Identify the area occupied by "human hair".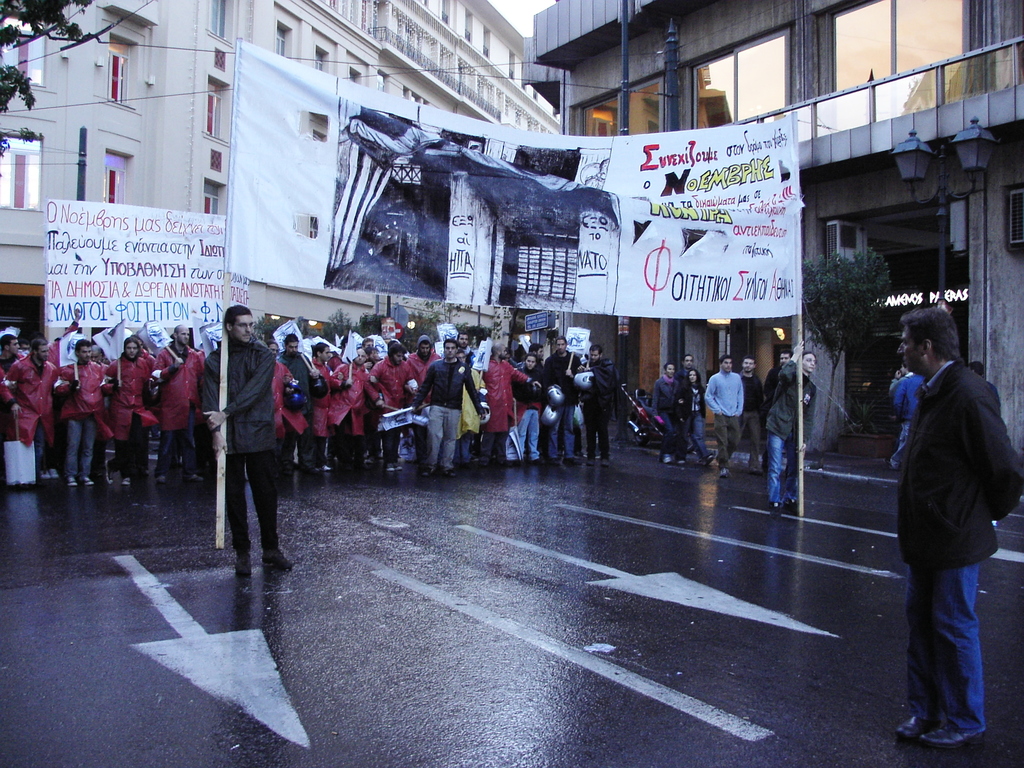
Area: [0, 333, 18, 348].
